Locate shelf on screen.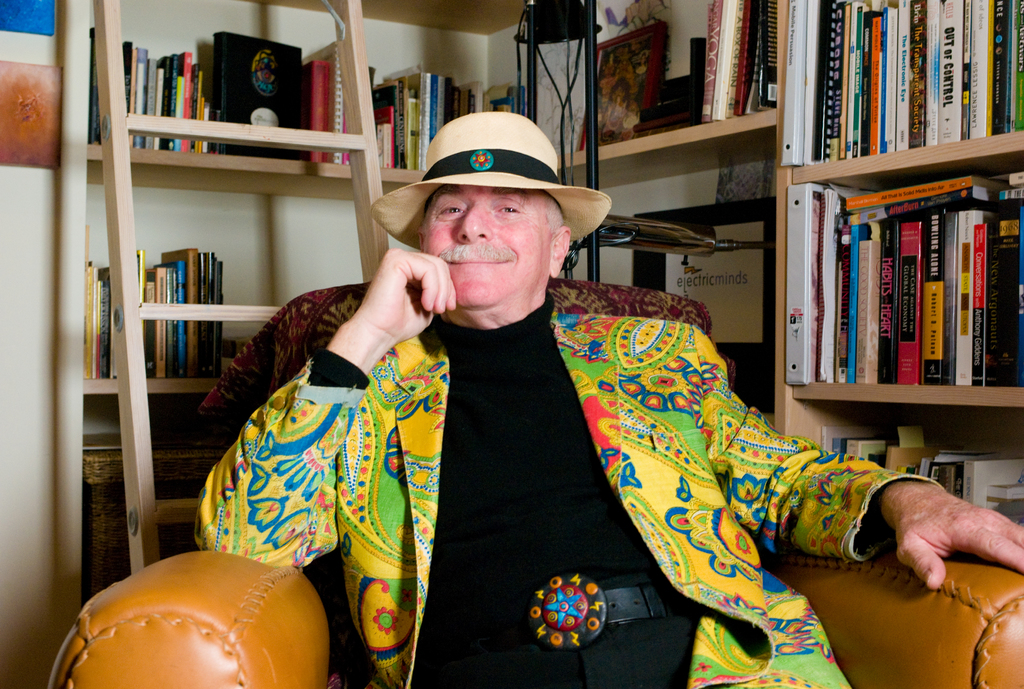
On screen at <box>783,423,1023,586</box>.
